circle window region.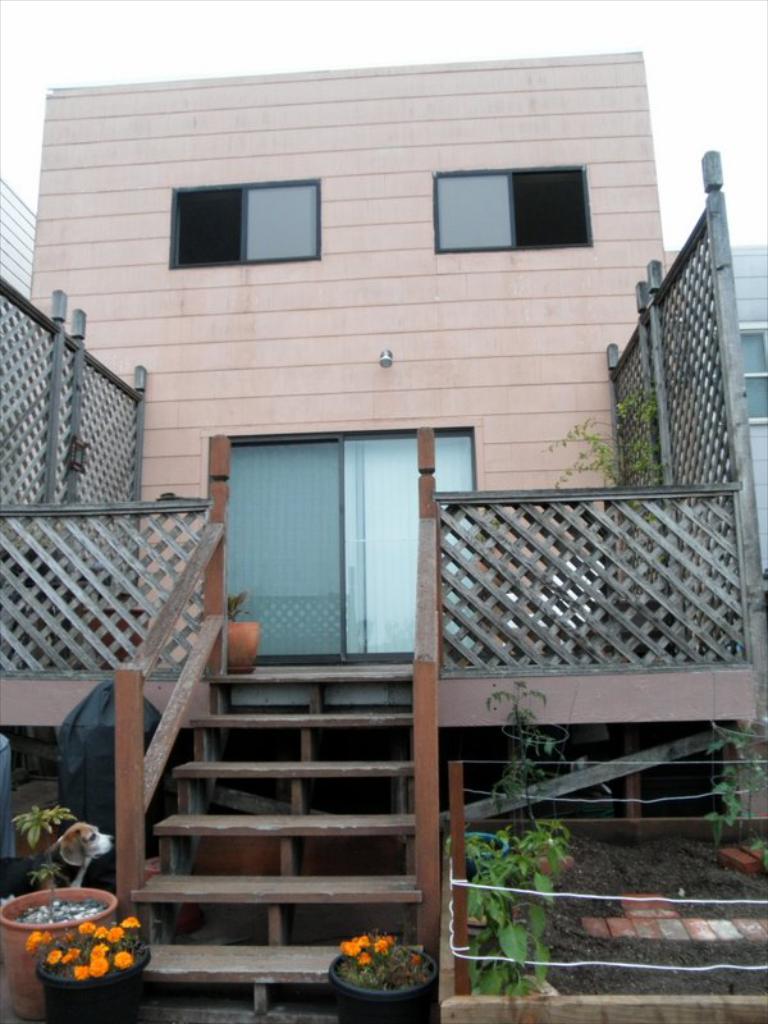
Region: pyautogui.locateOnScreen(431, 133, 618, 241).
